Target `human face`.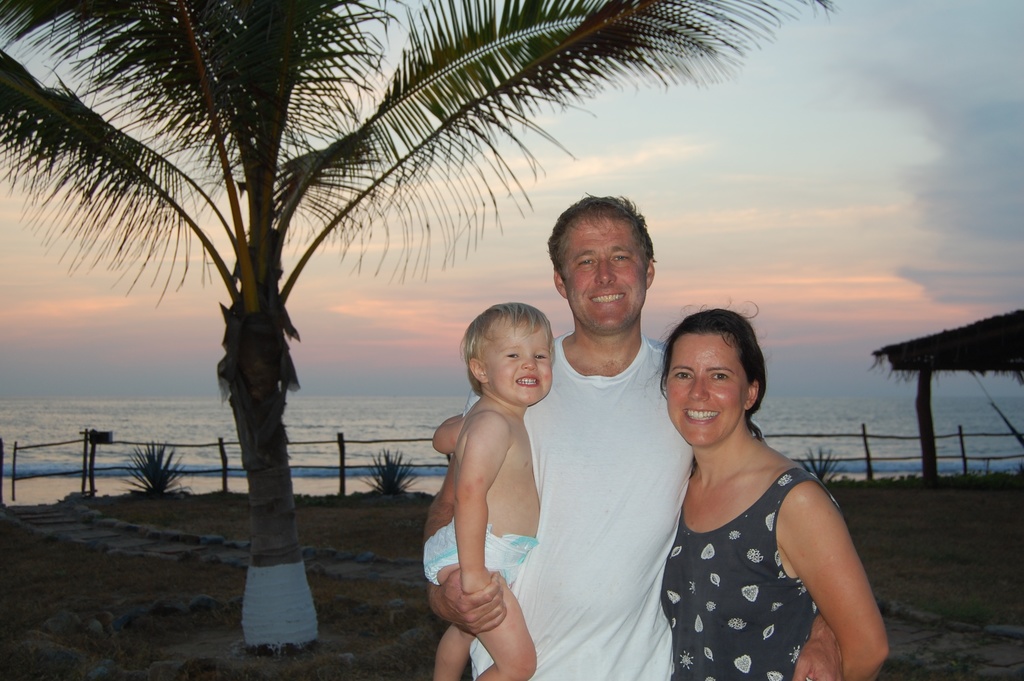
Target region: BBox(671, 330, 752, 444).
